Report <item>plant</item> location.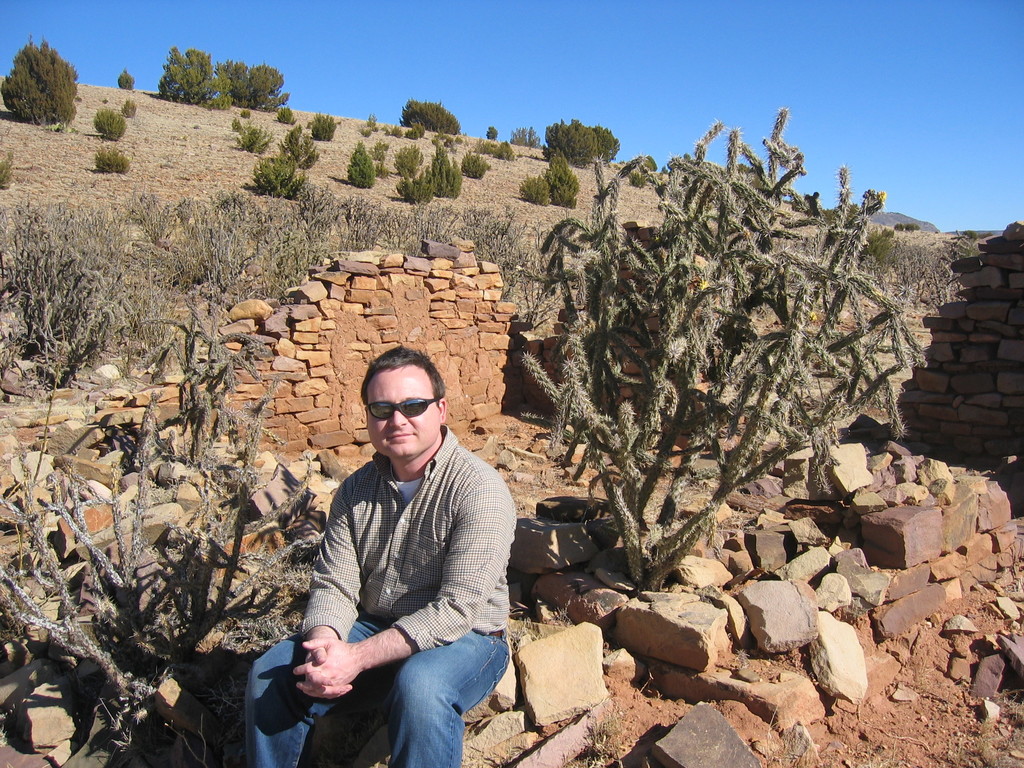
Report: x1=540, y1=118, x2=599, y2=175.
